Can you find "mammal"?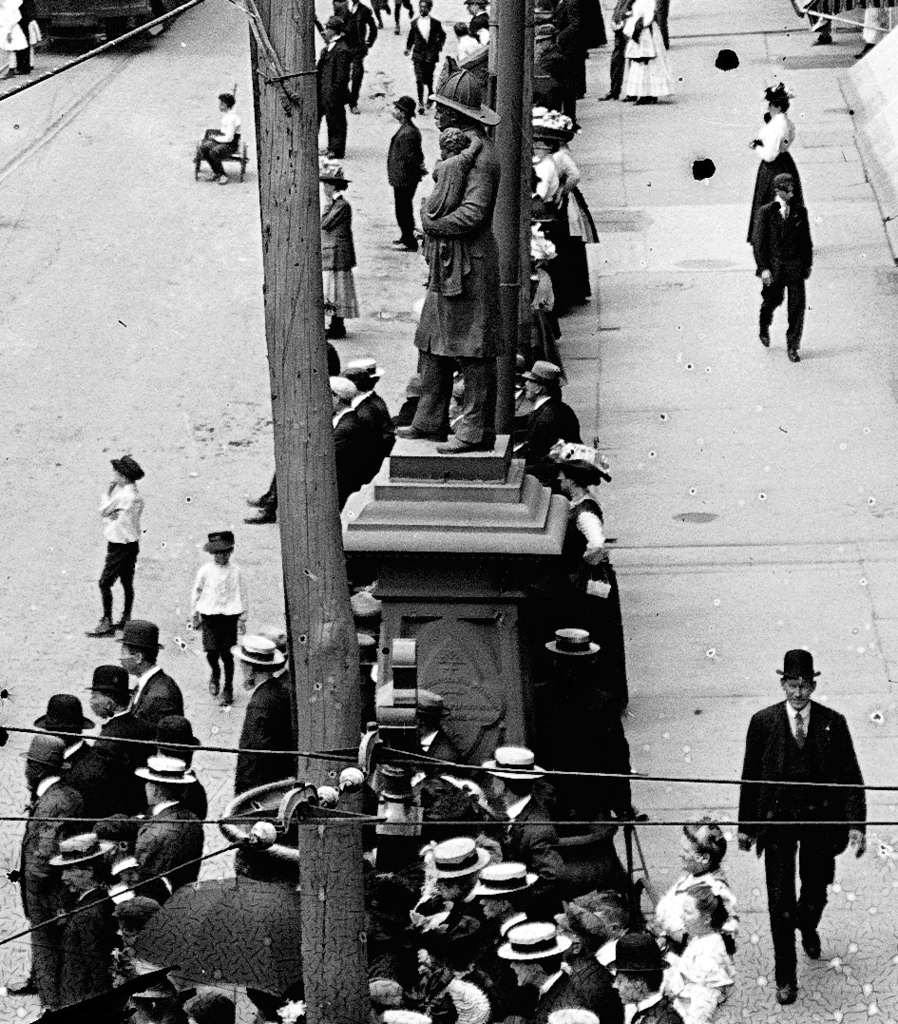
Yes, bounding box: <bbox>242, 361, 389, 520</bbox>.
